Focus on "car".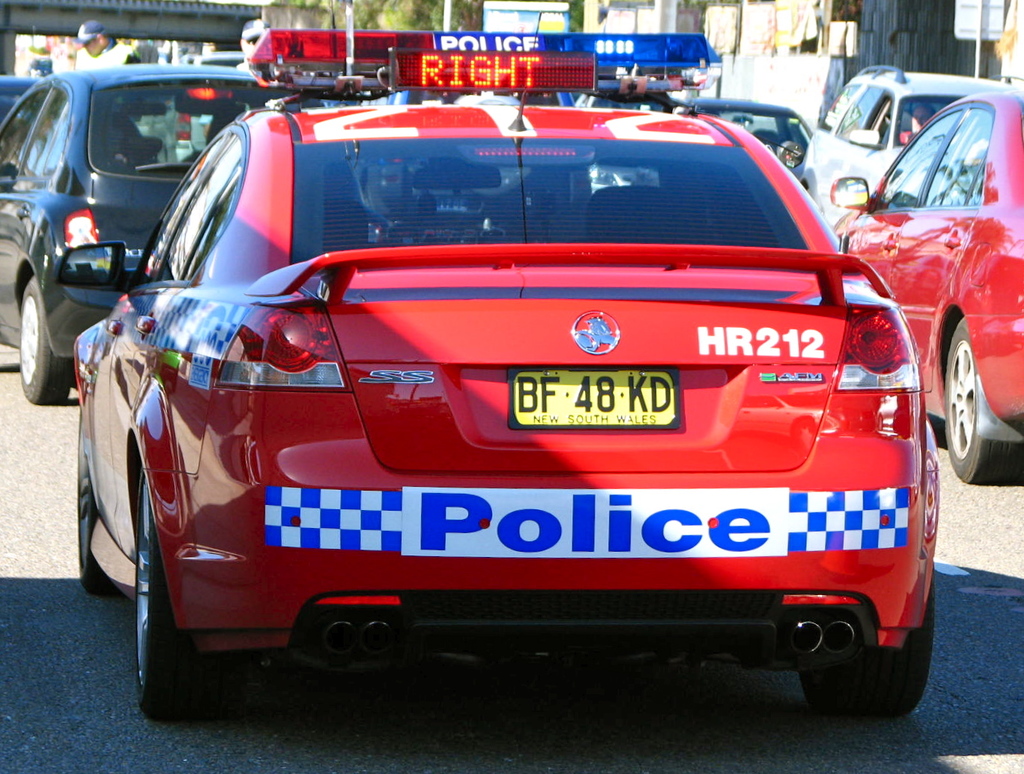
Focused at [686,99,813,177].
